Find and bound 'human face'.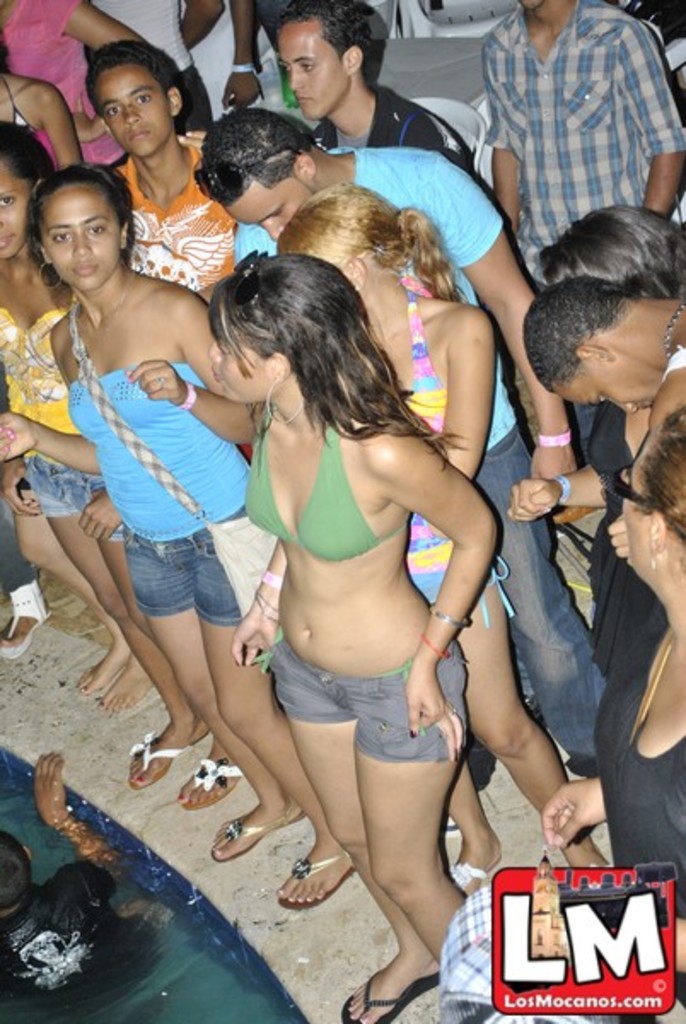
Bound: 280/19/352/123.
